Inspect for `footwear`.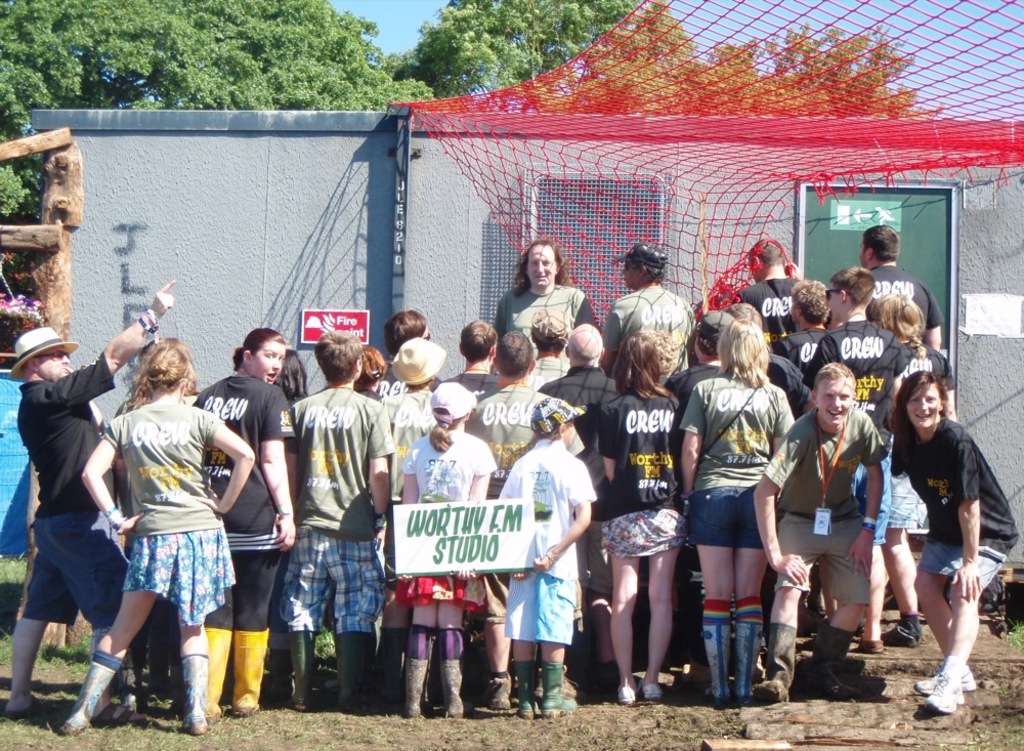
Inspection: region(920, 674, 966, 716).
